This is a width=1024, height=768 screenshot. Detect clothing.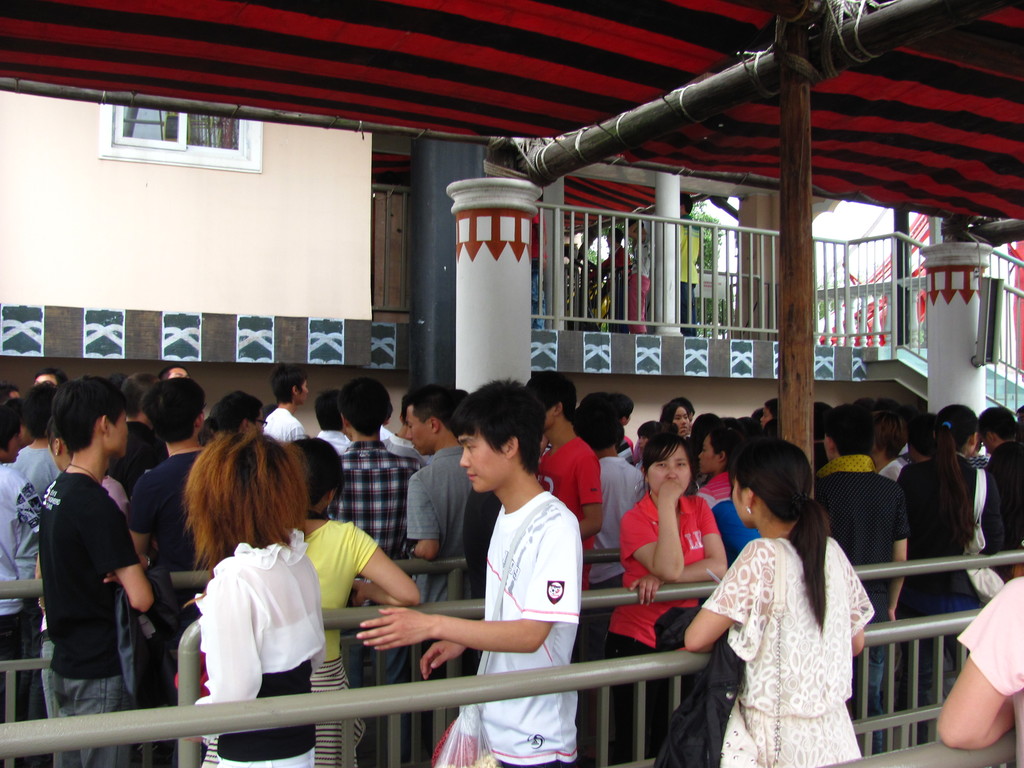
box=[698, 533, 874, 767].
